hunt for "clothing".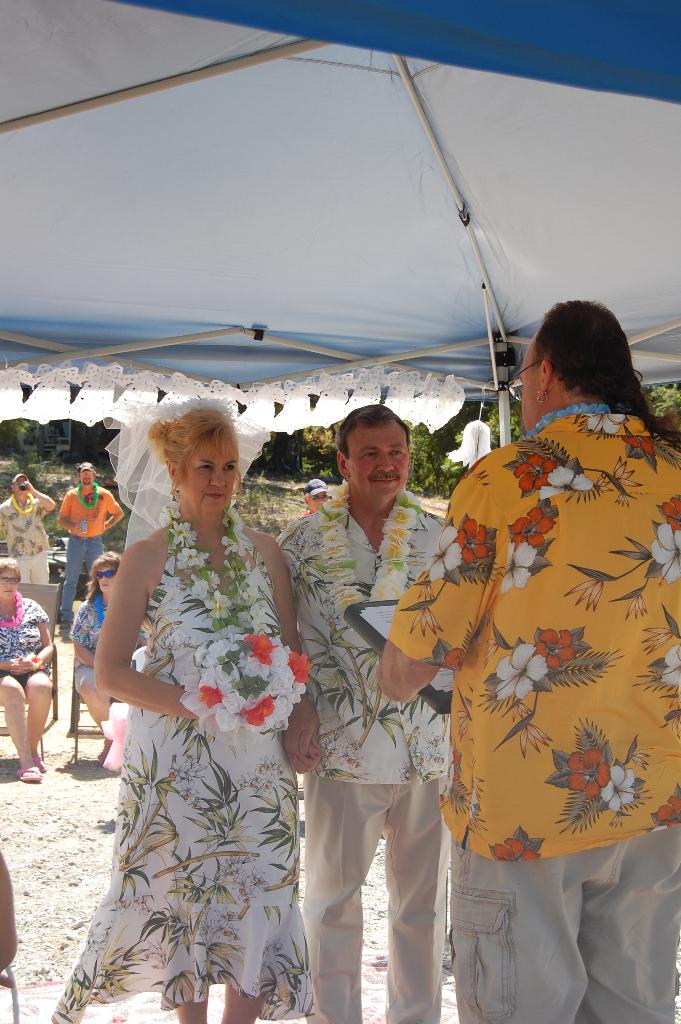
Hunted down at Rect(0, 495, 50, 584).
